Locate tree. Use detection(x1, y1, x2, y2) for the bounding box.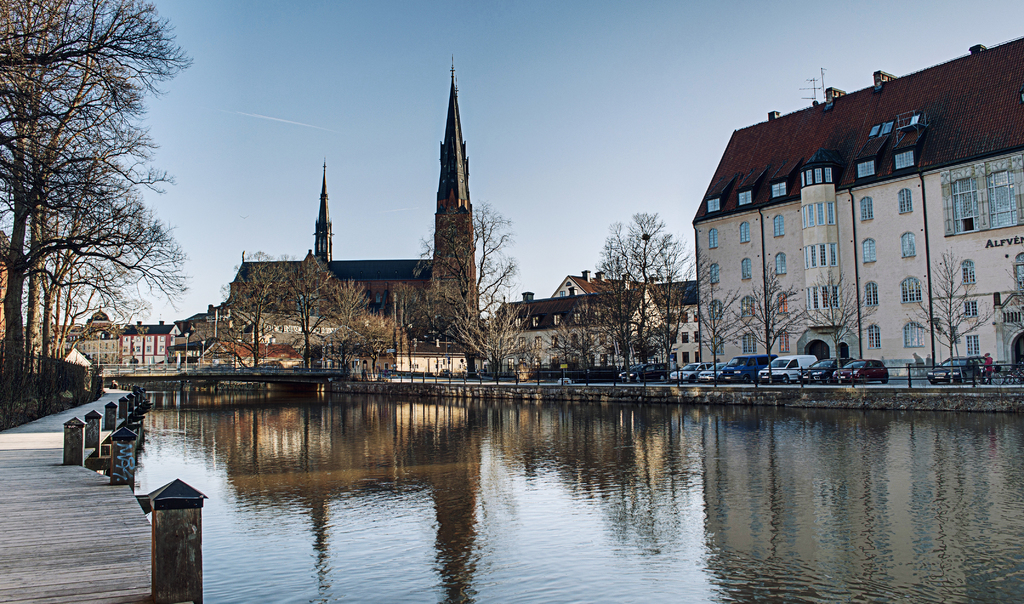
detection(0, 0, 196, 409).
